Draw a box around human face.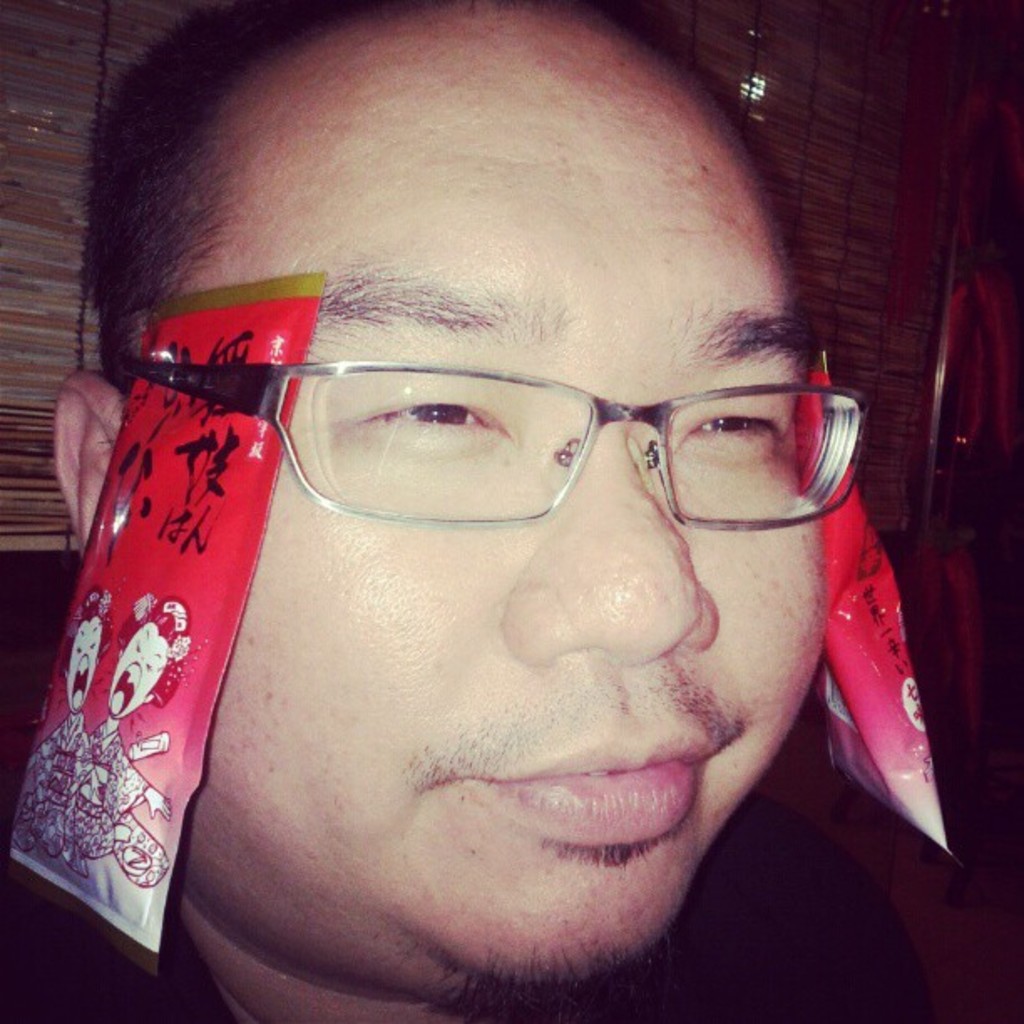
[184, 3, 832, 989].
